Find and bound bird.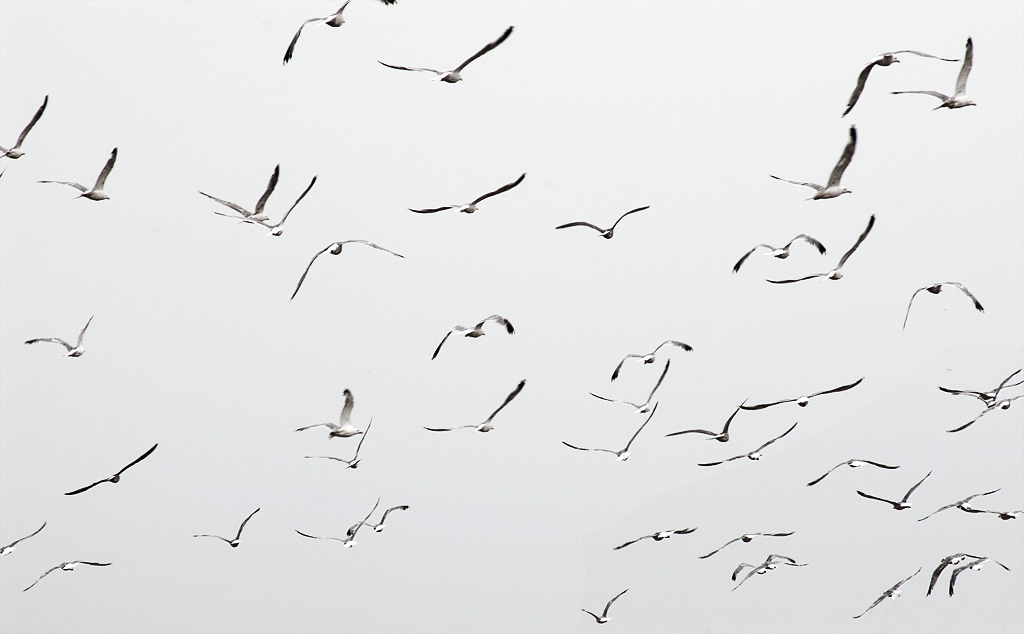
Bound: crop(295, 383, 365, 436).
